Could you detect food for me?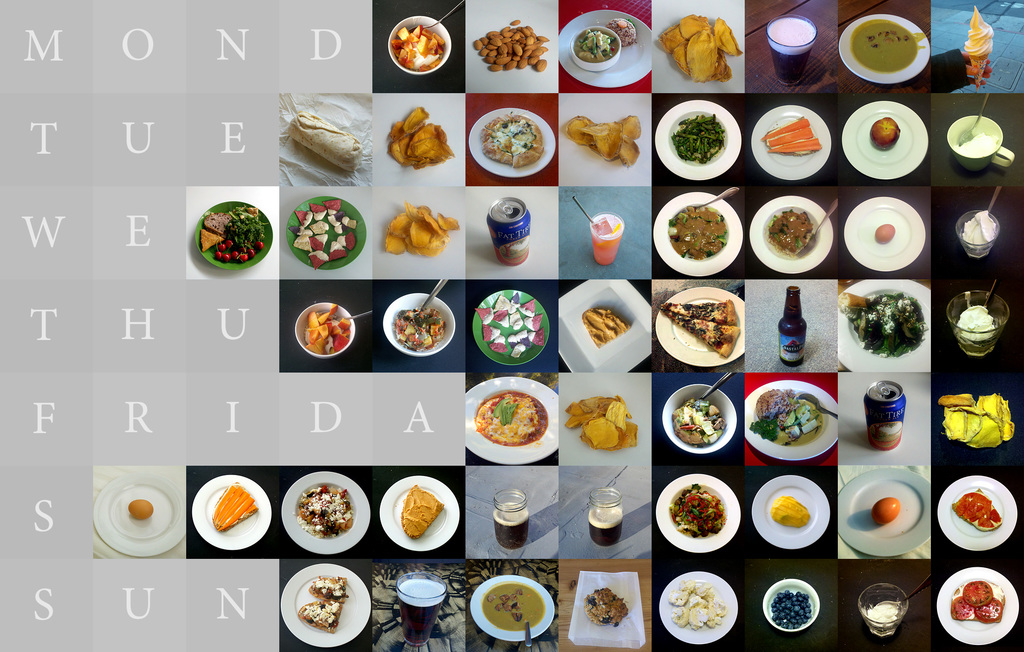
Detection result: box(480, 108, 545, 168).
